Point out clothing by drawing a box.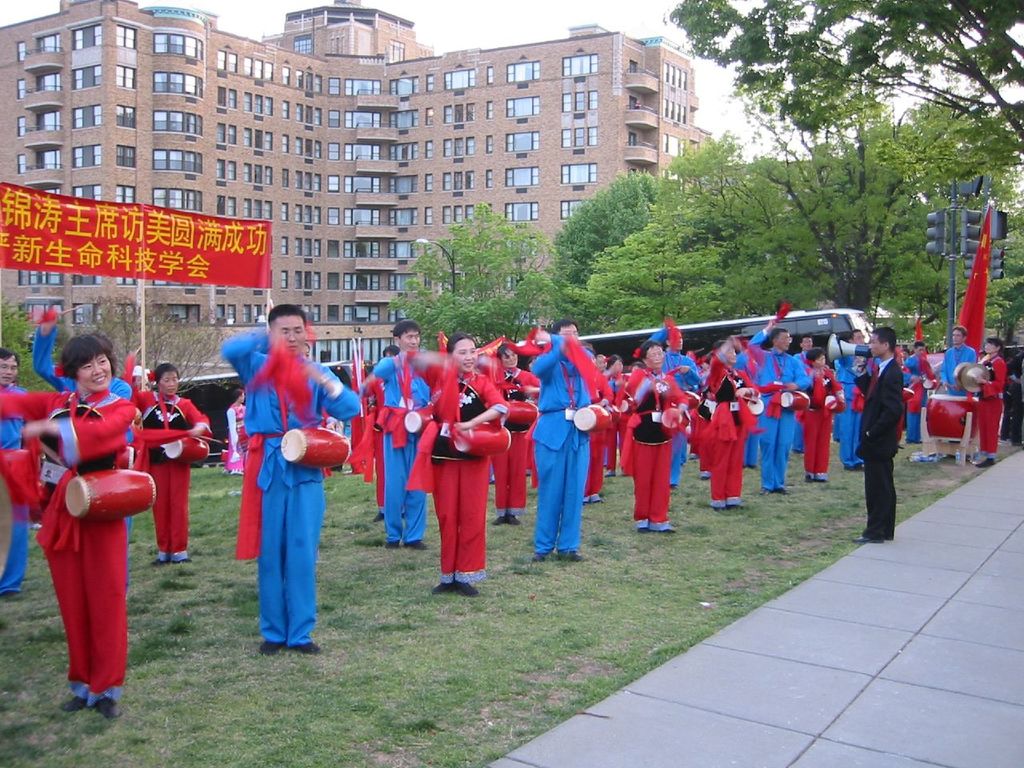
[954,349,1002,453].
